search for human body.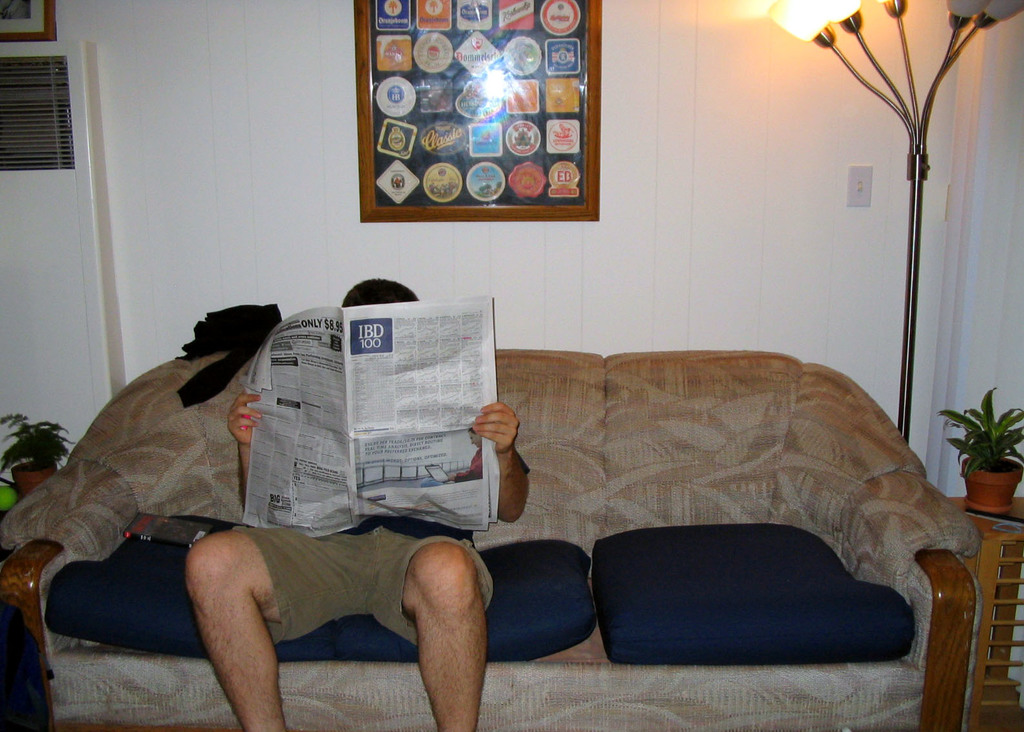
Found at box(183, 272, 531, 731).
